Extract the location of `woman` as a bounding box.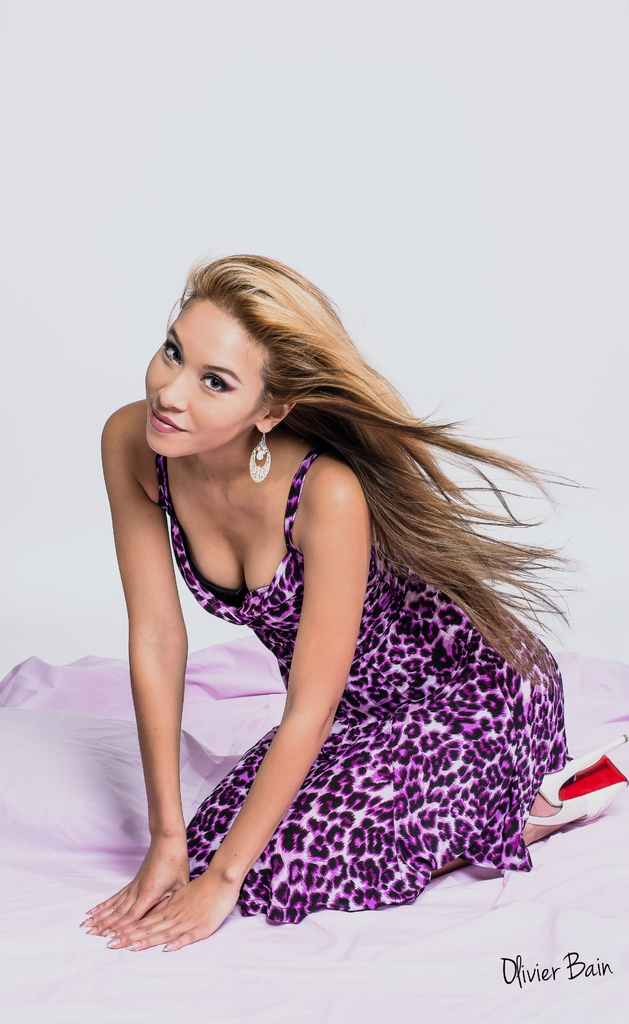
[48,219,605,936].
